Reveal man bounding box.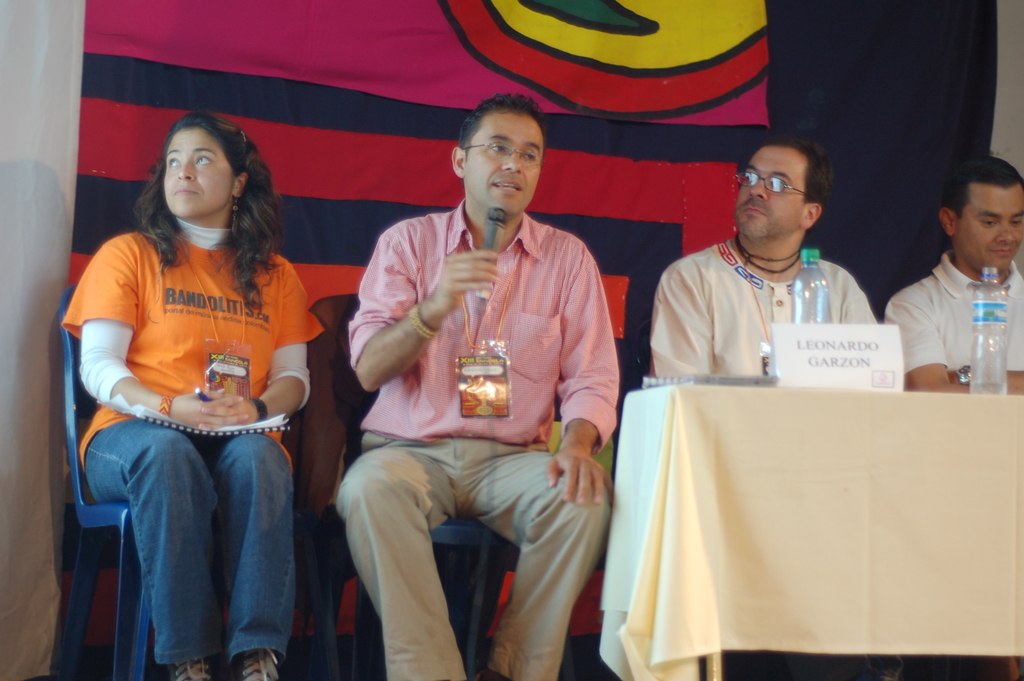
Revealed: 333:88:632:680.
